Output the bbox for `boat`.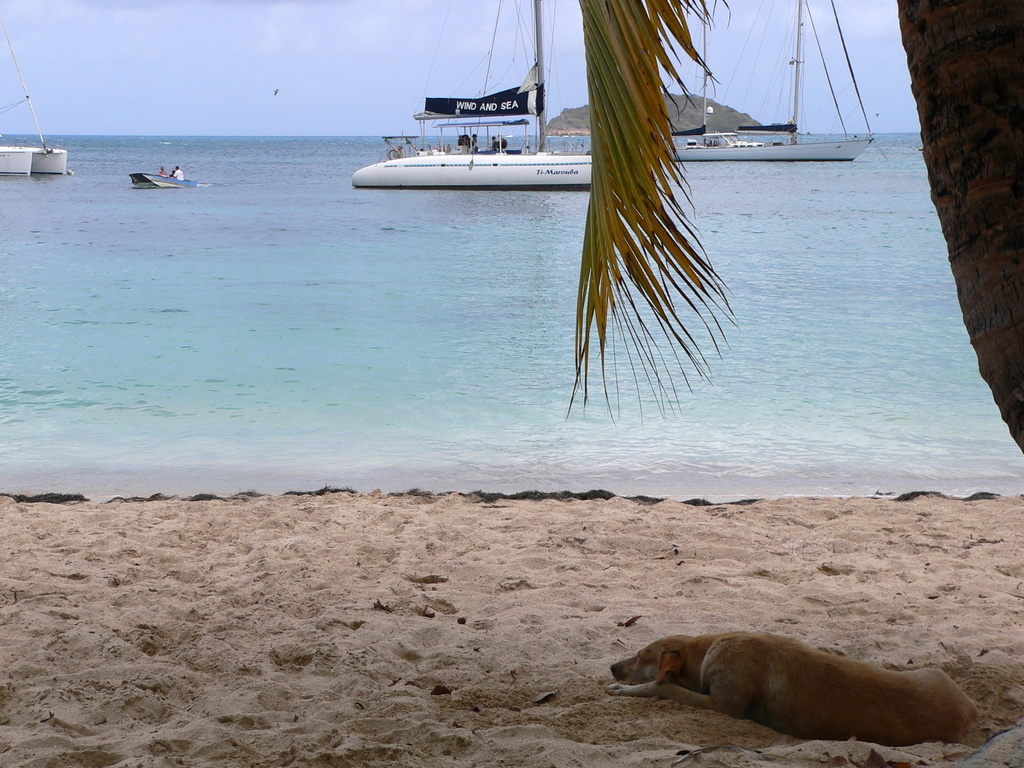
<box>0,13,68,180</box>.
